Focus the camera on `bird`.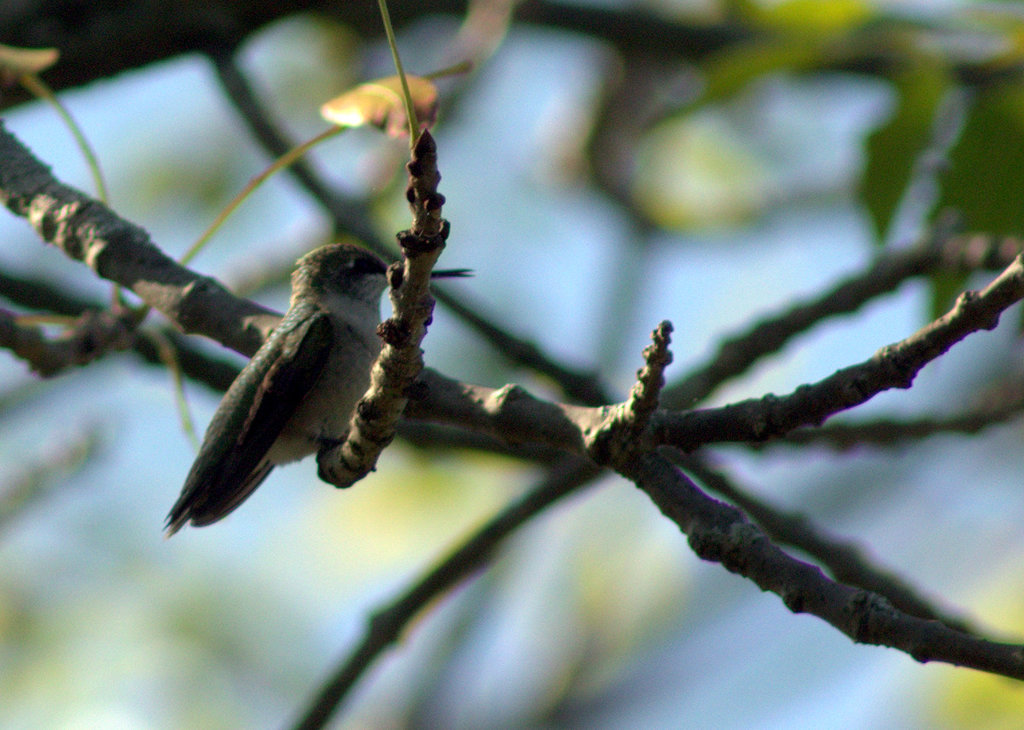
Focus region: l=152, t=240, r=479, b=544.
